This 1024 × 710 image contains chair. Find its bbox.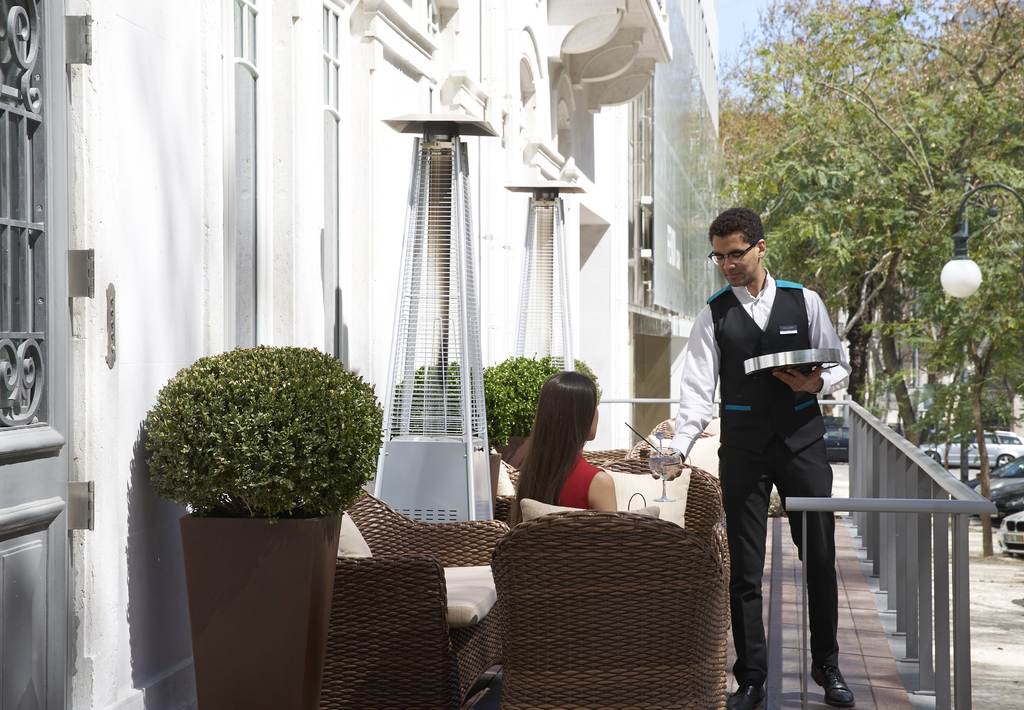
<box>600,454,729,634</box>.
